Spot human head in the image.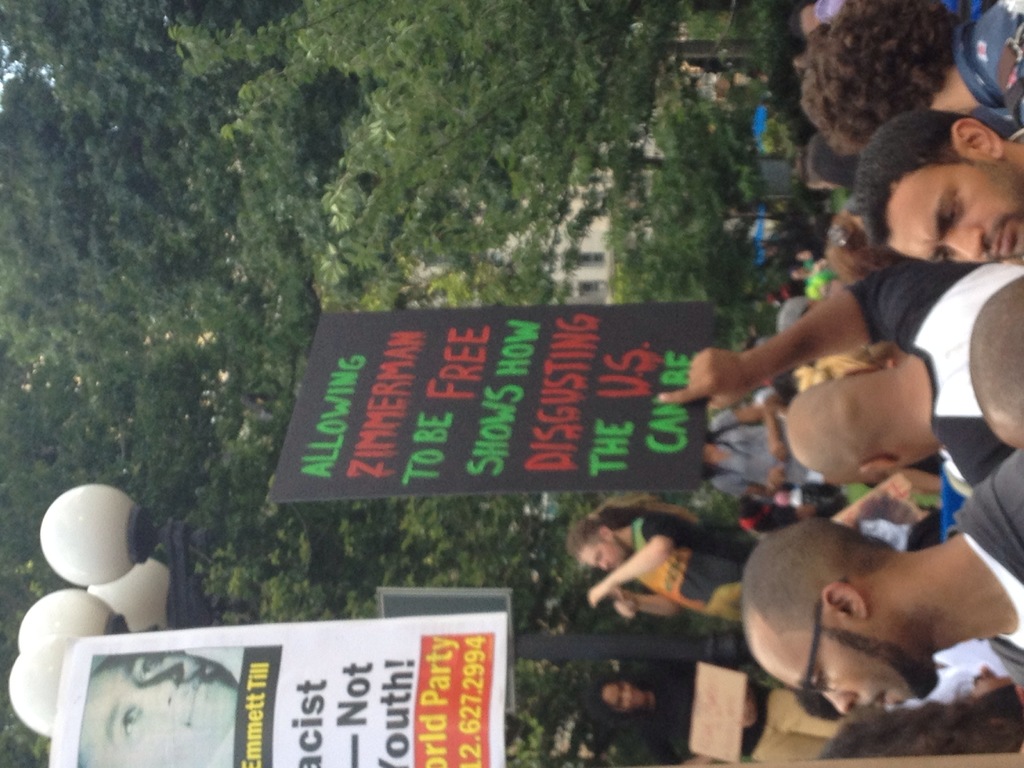
human head found at [left=584, top=672, right=650, bottom=724].
